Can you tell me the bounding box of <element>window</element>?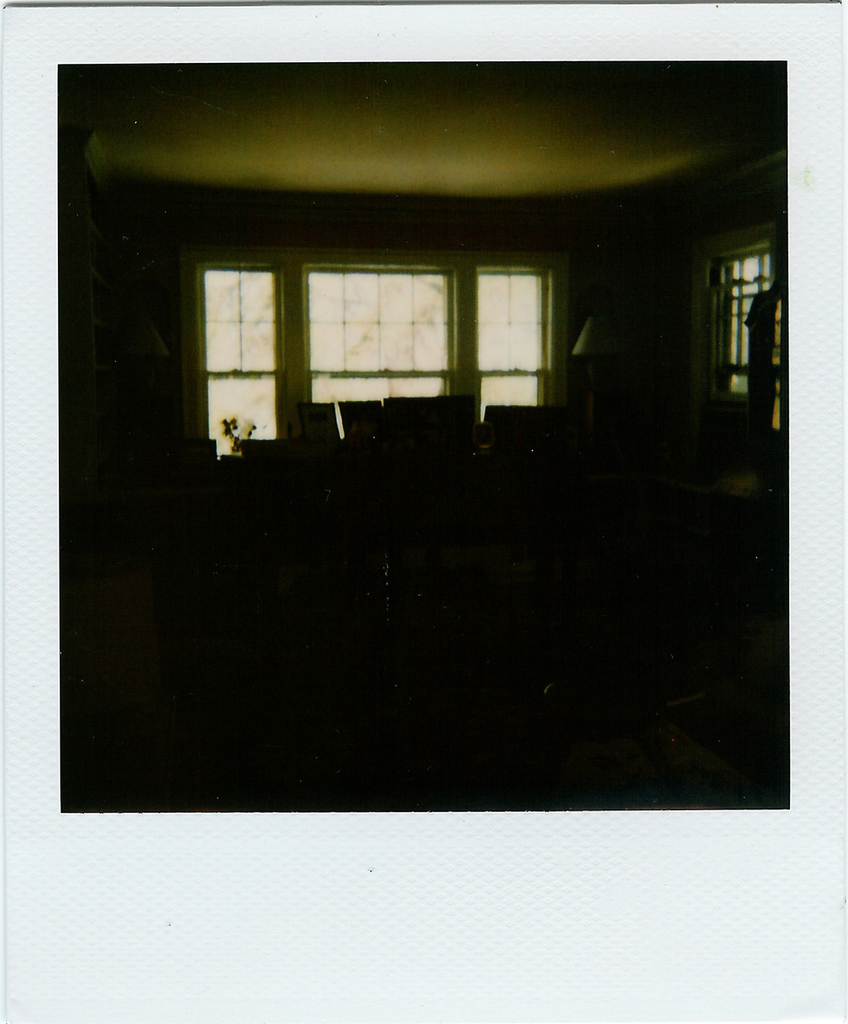
left=184, top=257, right=575, bottom=465.
